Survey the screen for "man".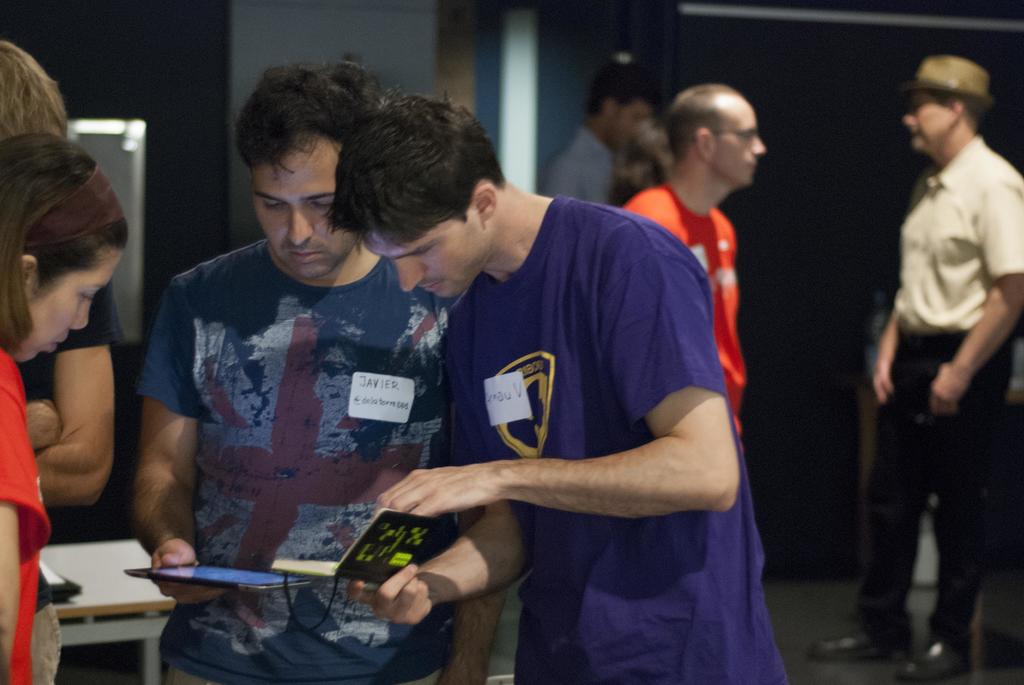
Survey found: <region>540, 69, 661, 209</region>.
